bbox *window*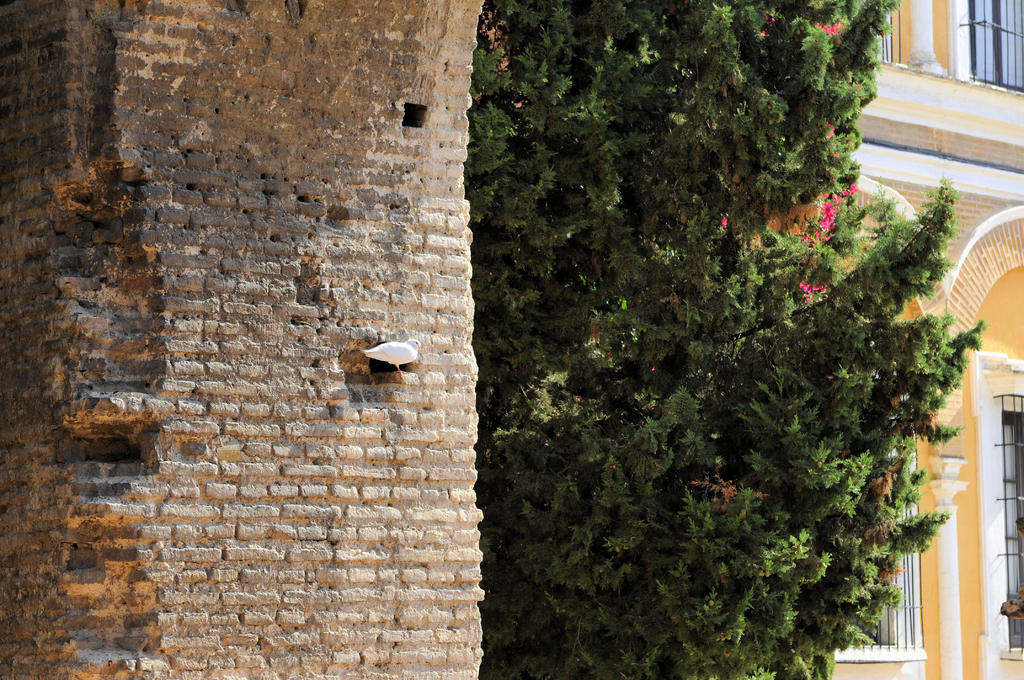
837/451/922/664
